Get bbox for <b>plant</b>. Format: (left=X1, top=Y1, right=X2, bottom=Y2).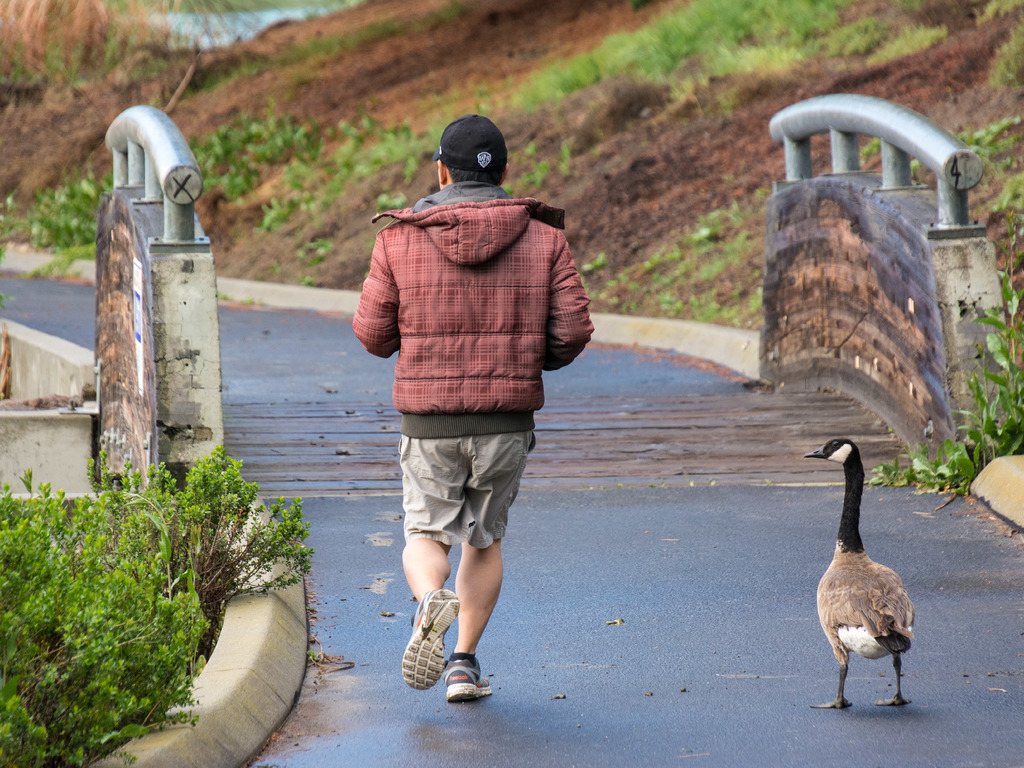
(left=582, top=193, right=774, bottom=336).
